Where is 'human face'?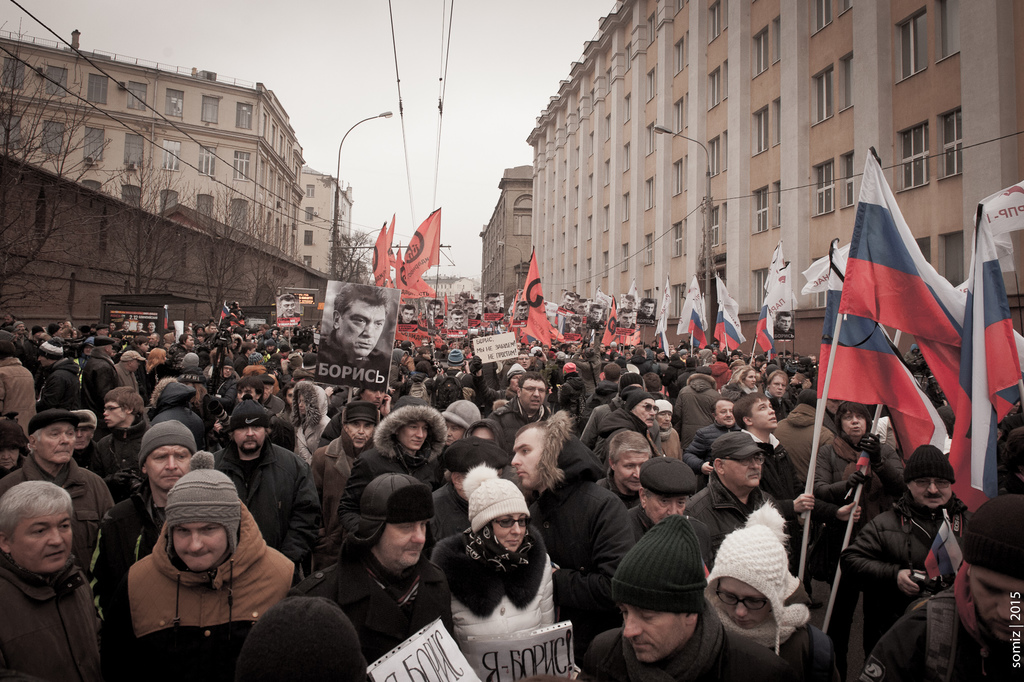
crop(346, 419, 372, 447).
